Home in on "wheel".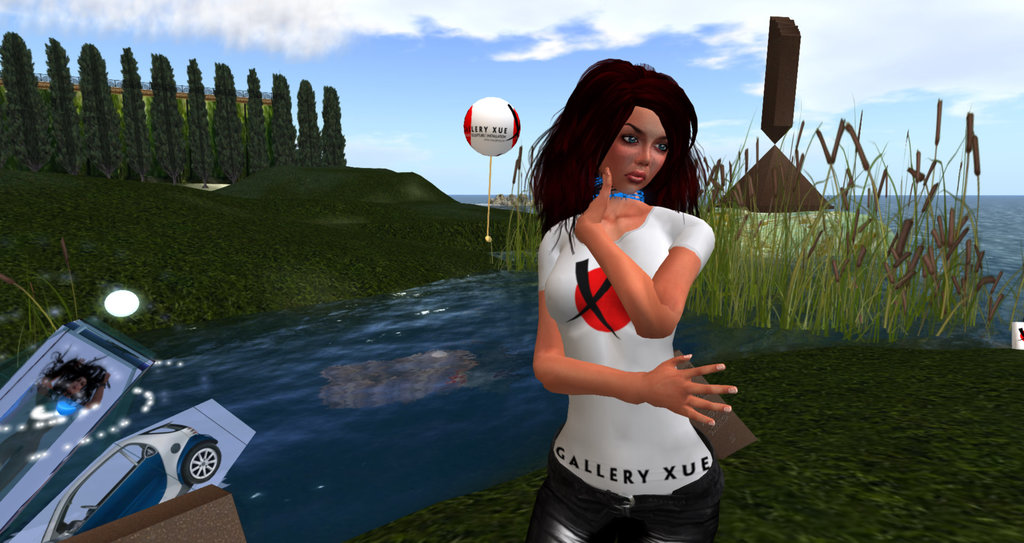
Homed in at 179,441,220,485.
